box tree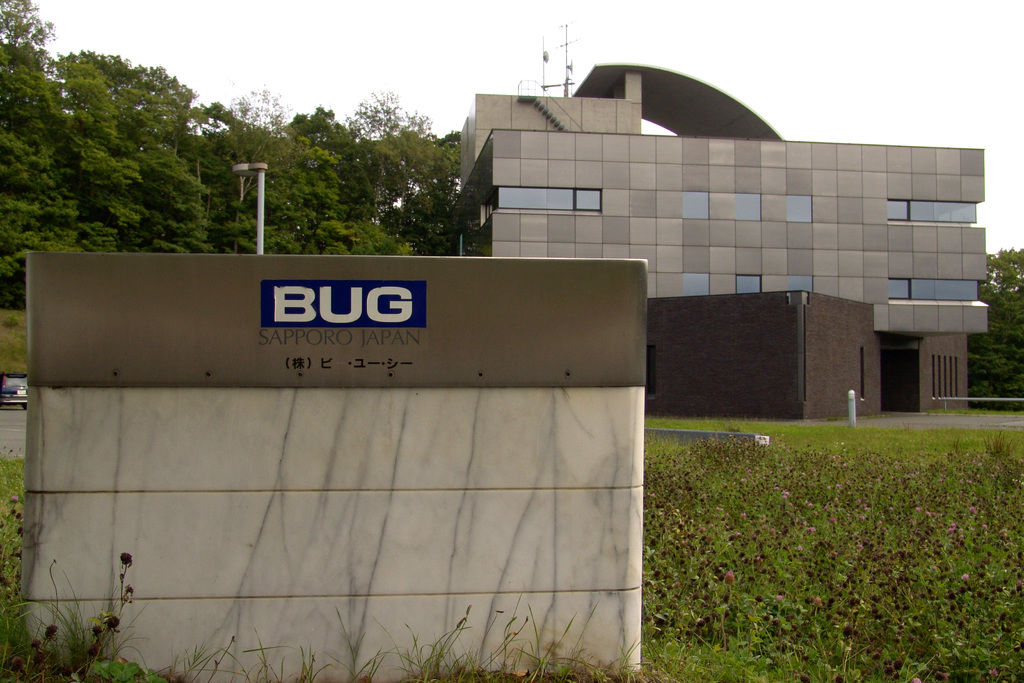
box=[966, 258, 1023, 413]
